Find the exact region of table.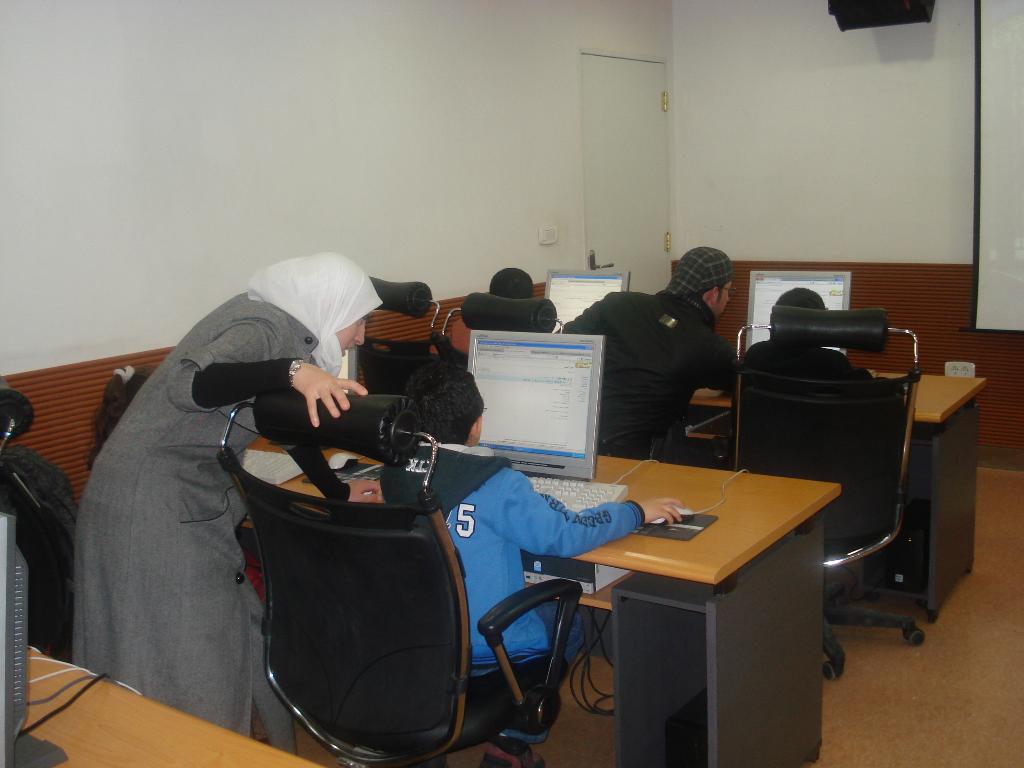
Exact region: 236 425 845 762.
